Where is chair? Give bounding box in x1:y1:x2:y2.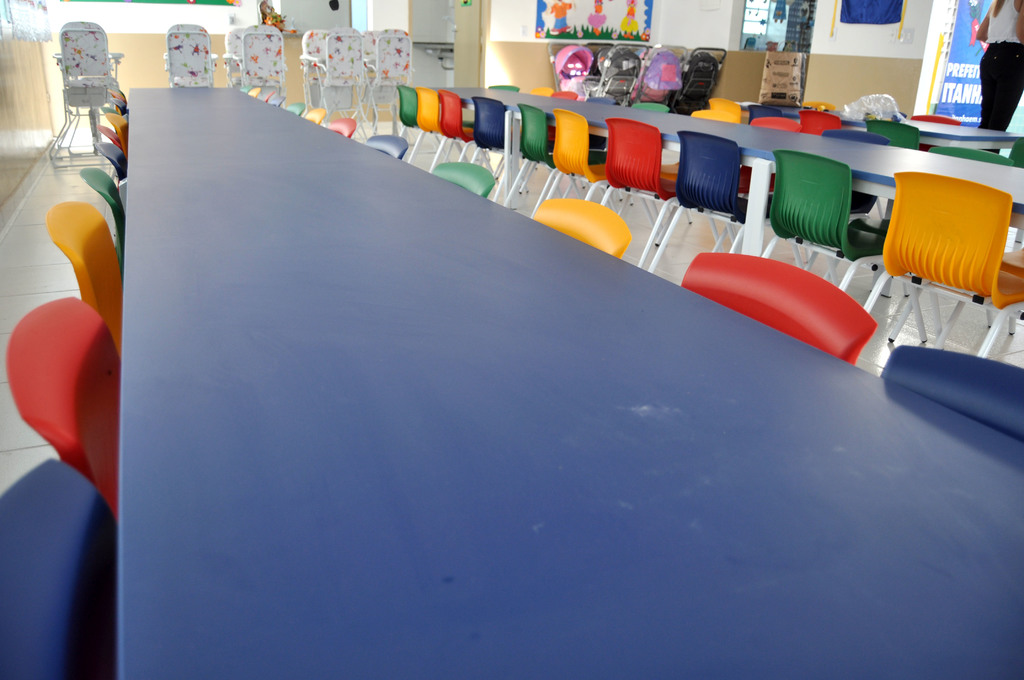
303:29:335:109.
